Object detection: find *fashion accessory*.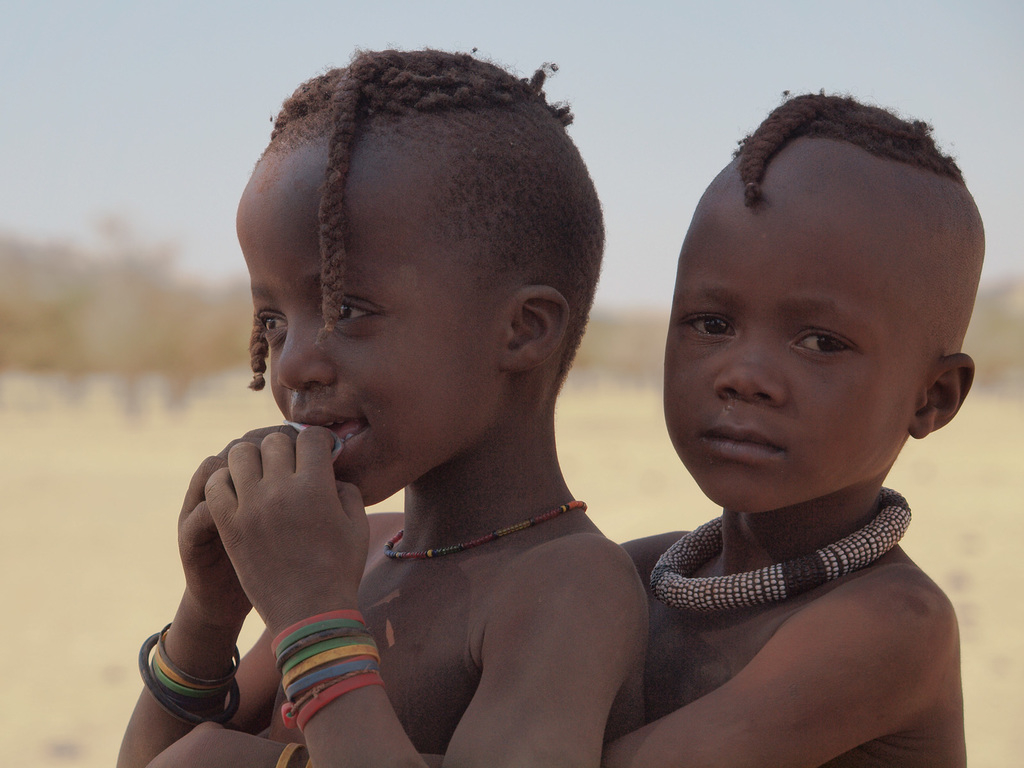
locate(746, 183, 755, 188).
